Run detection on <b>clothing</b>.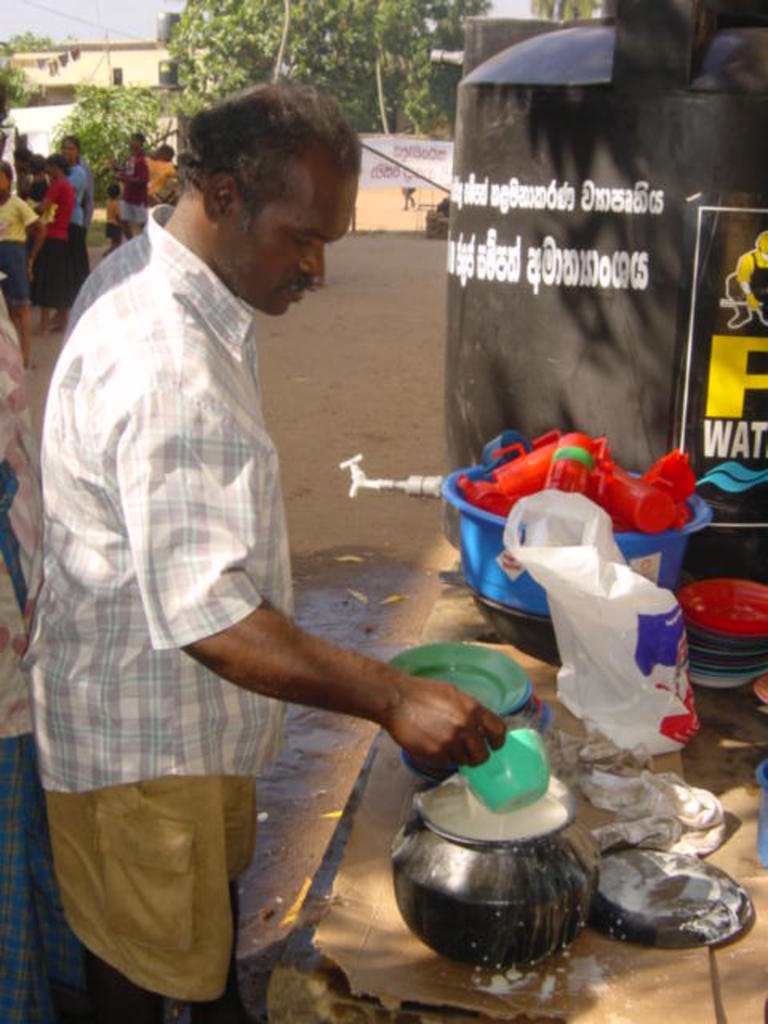
Result: x1=67, y1=168, x2=94, y2=301.
